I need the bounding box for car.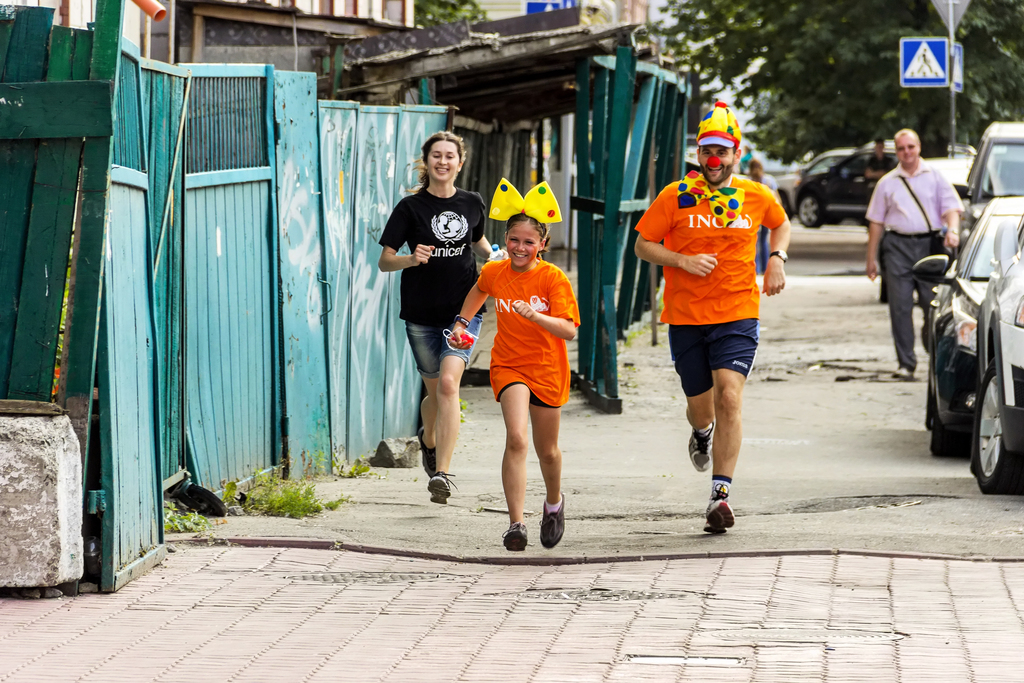
Here it is: pyautogui.locateOnScreen(773, 149, 861, 218).
